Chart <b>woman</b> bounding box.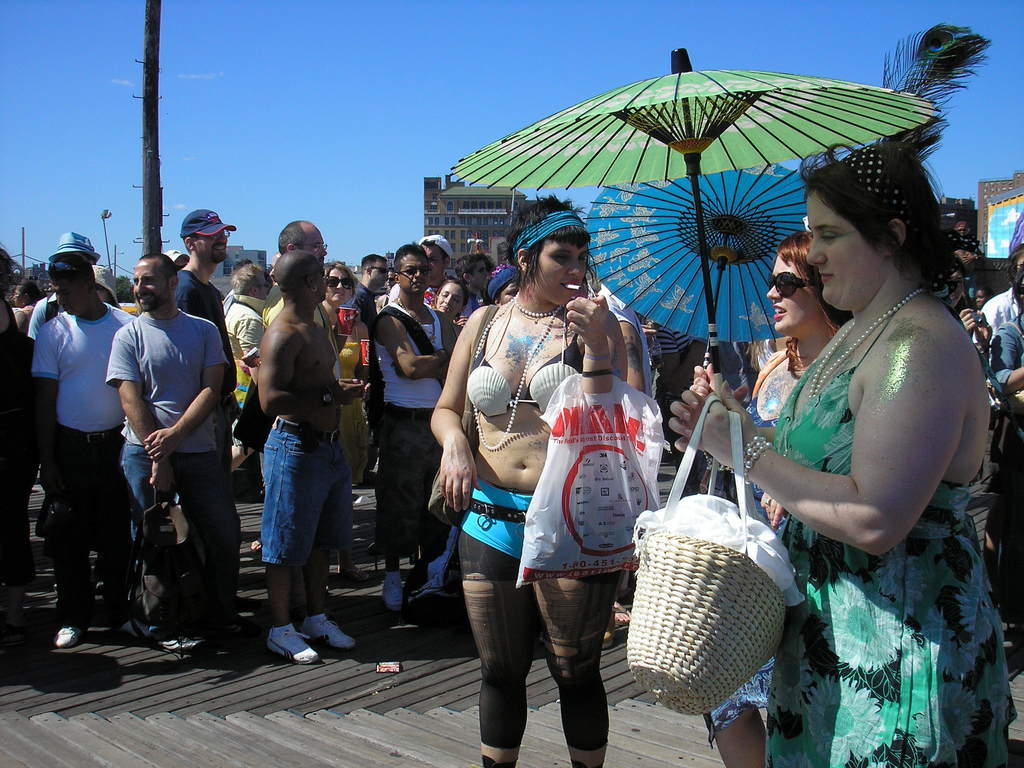
Charted: (432, 275, 465, 358).
